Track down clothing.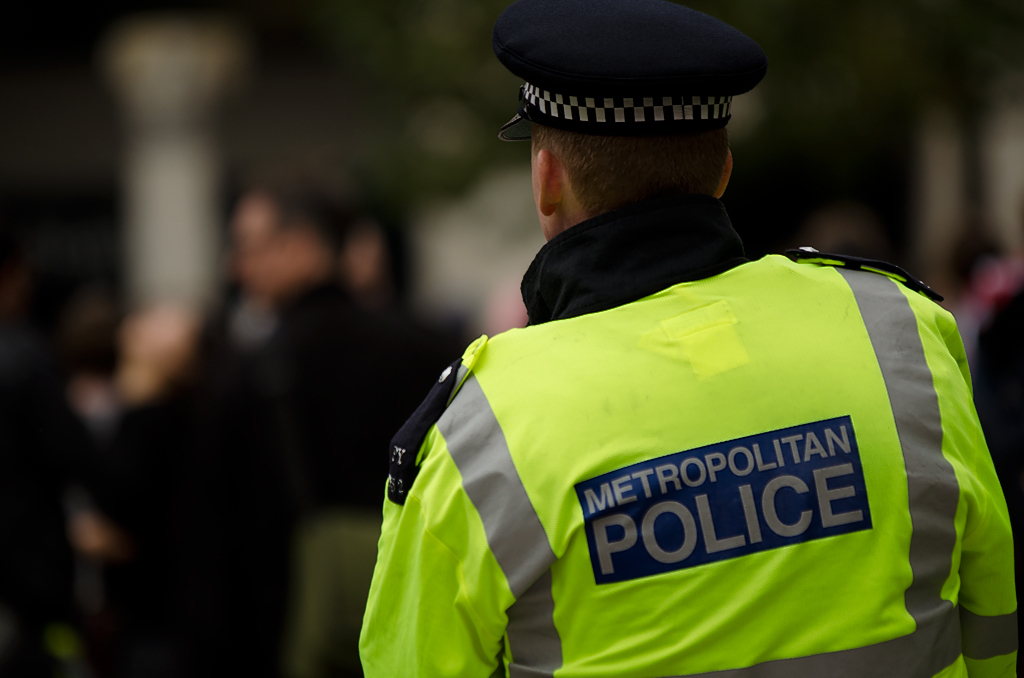
Tracked to pyautogui.locateOnScreen(354, 184, 1023, 677).
